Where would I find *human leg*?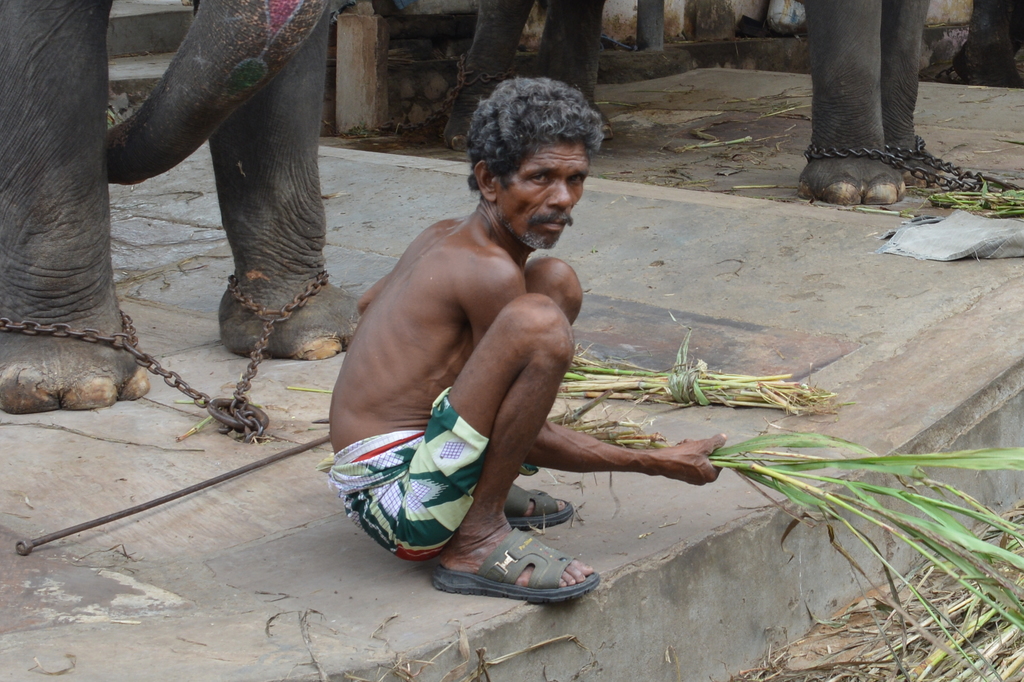
At <box>350,292,591,593</box>.
